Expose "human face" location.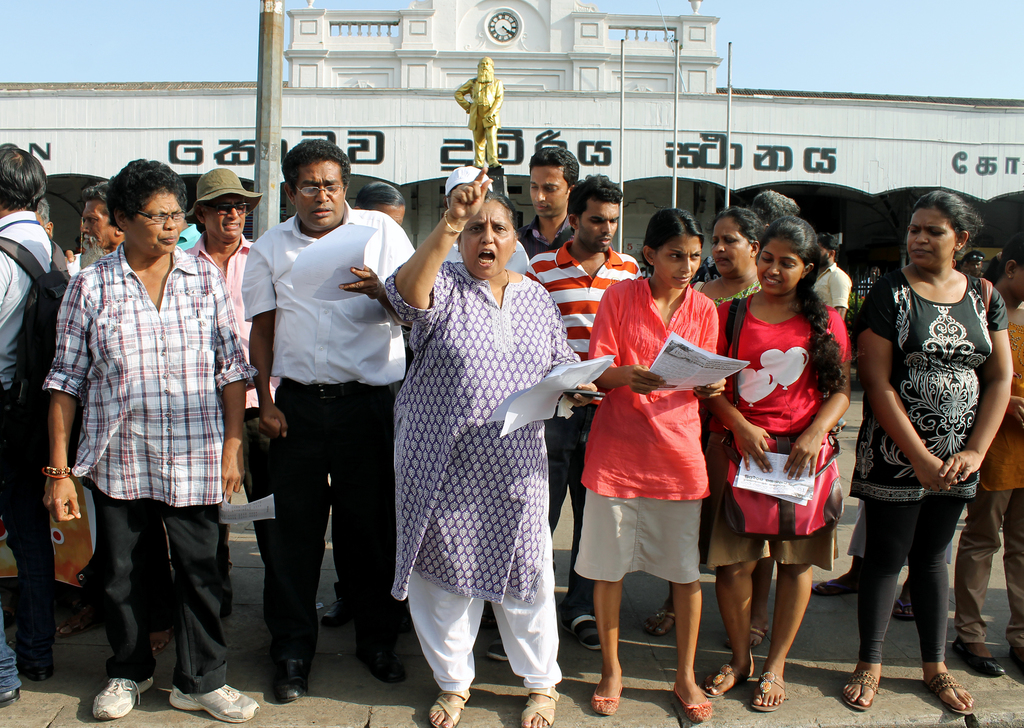
Exposed at x1=459, y1=195, x2=514, y2=285.
